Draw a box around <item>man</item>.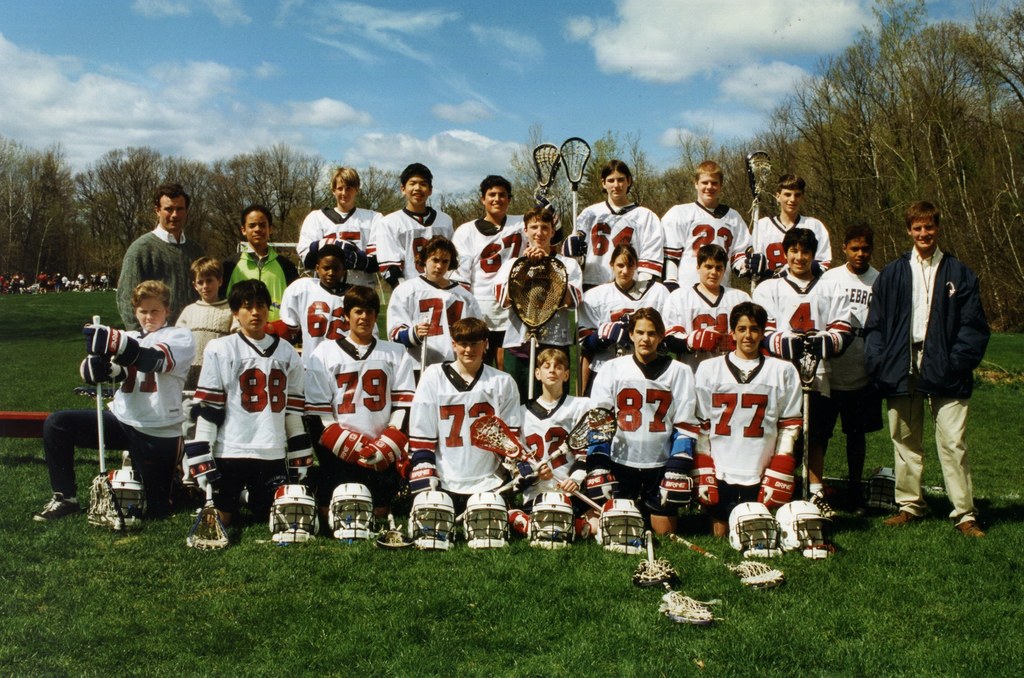
[309,286,414,528].
